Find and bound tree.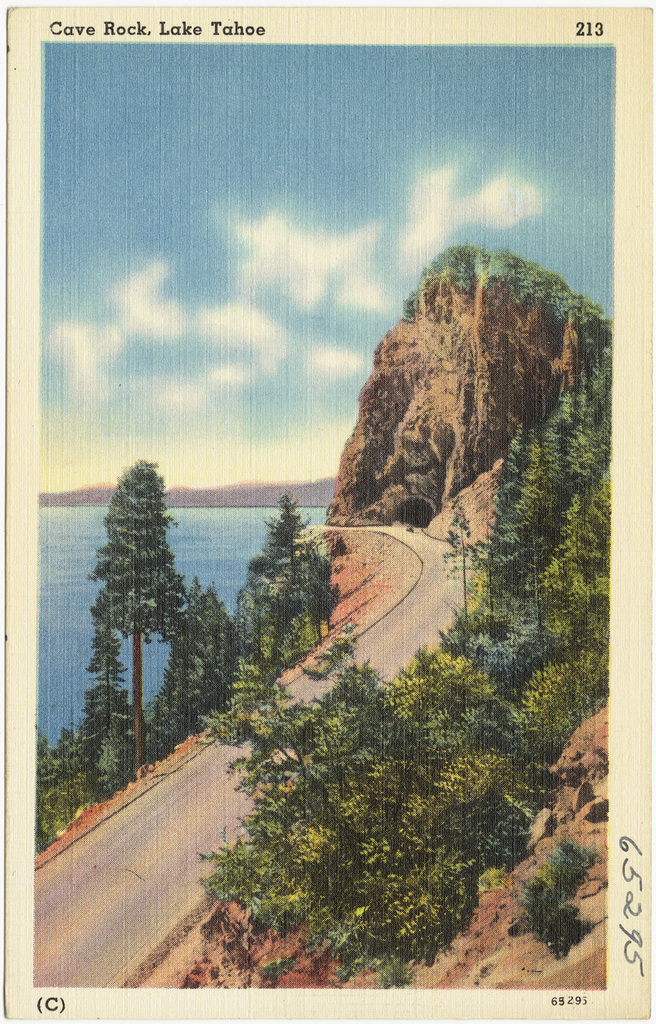
Bound: {"left": 82, "top": 452, "right": 192, "bottom": 774}.
